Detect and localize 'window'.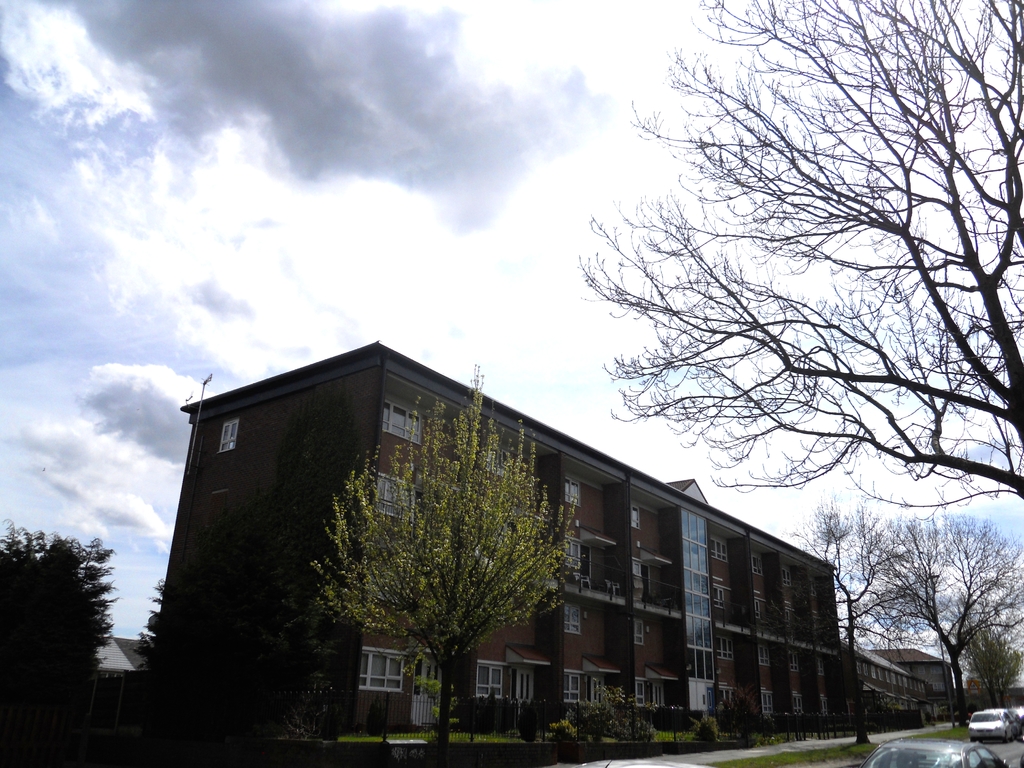
Localized at Rect(751, 554, 764, 575).
